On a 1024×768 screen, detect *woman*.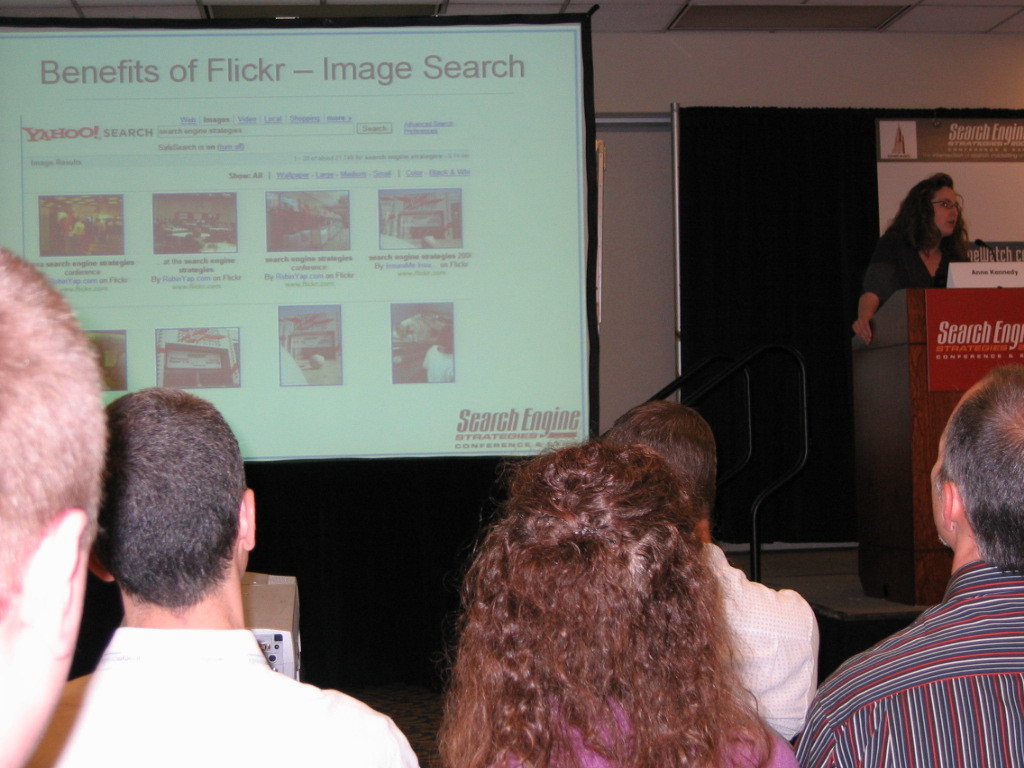
region(423, 438, 802, 767).
